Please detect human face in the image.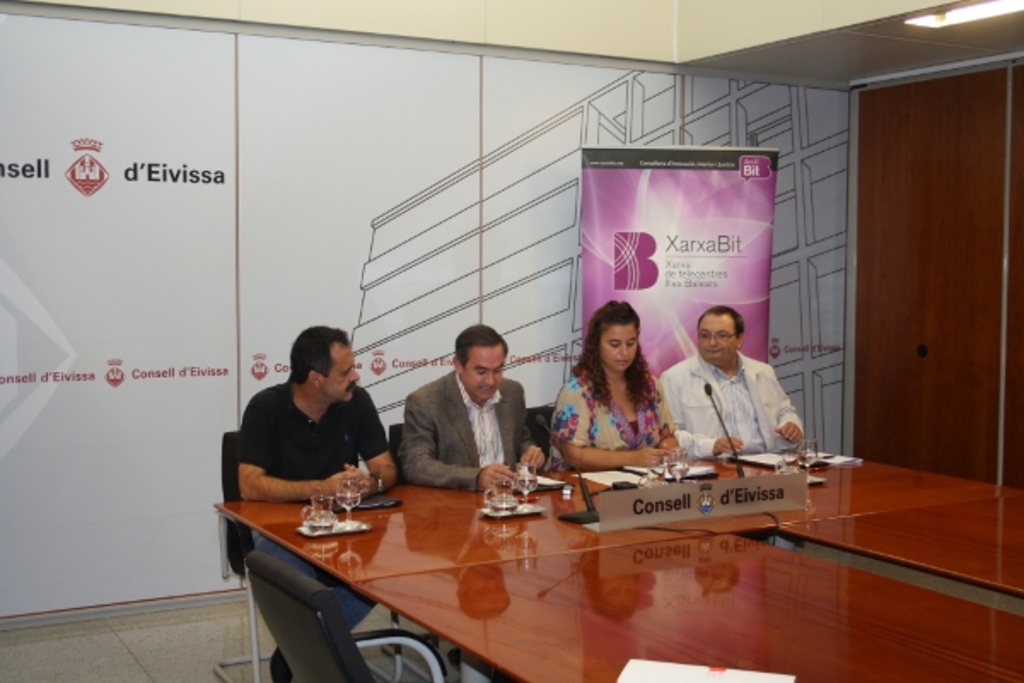
<region>324, 350, 360, 401</region>.
